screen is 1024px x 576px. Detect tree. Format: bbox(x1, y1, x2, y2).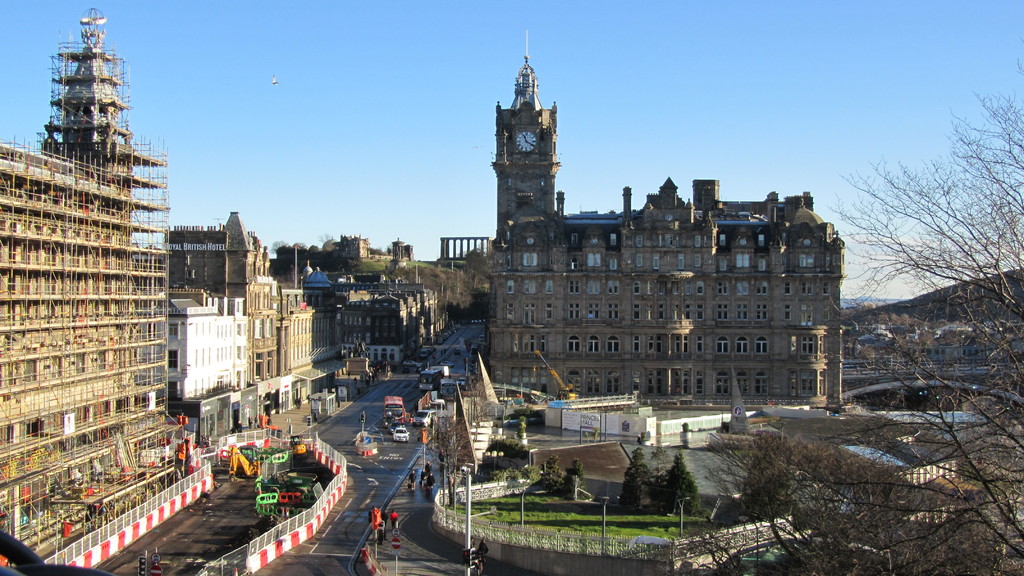
bbox(685, 298, 1023, 575).
